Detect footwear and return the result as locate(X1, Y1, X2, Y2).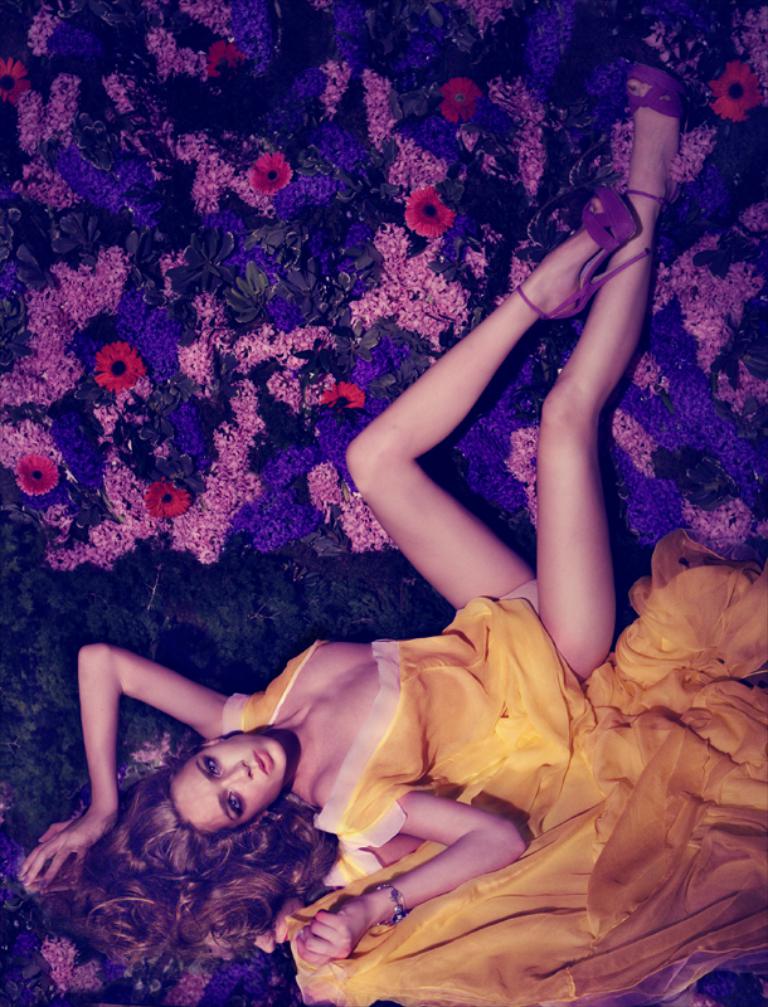
locate(515, 185, 650, 325).
